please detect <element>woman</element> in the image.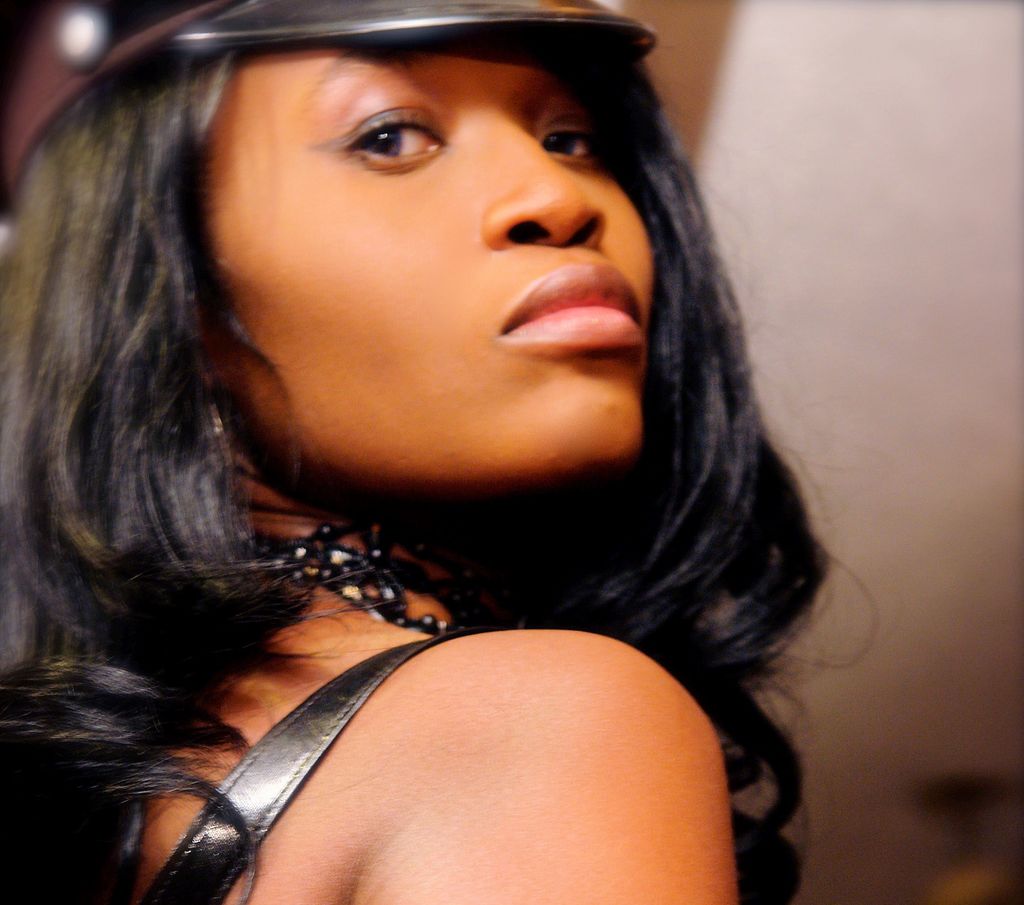
locate(0, 0, 907, 890).
